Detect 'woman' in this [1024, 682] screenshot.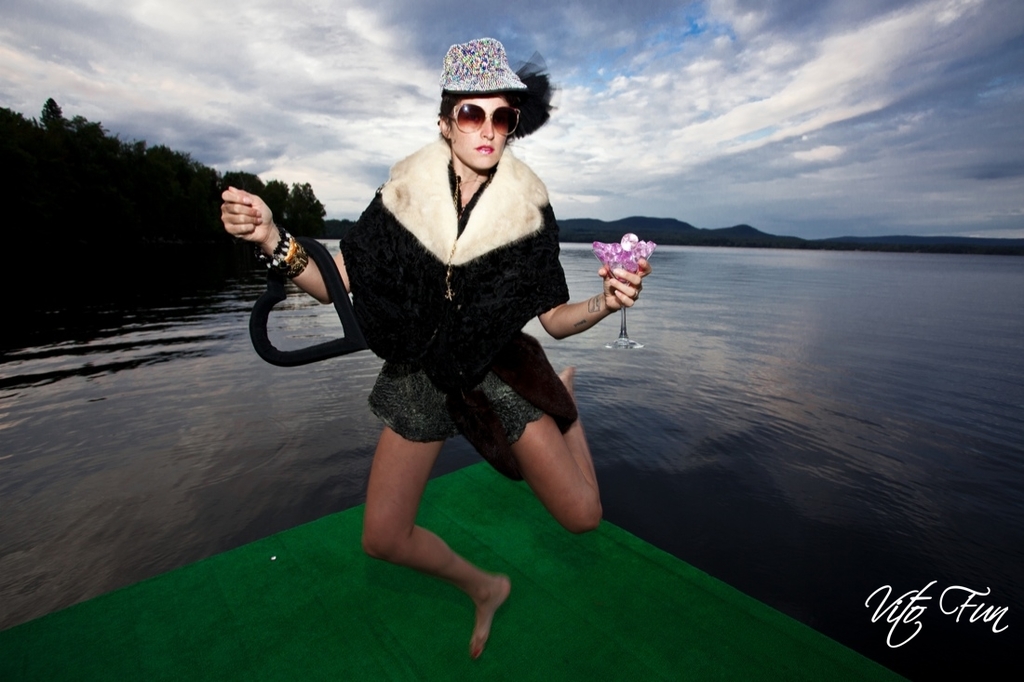
Detection: left=261, top=61, right=632, bottom=648.
